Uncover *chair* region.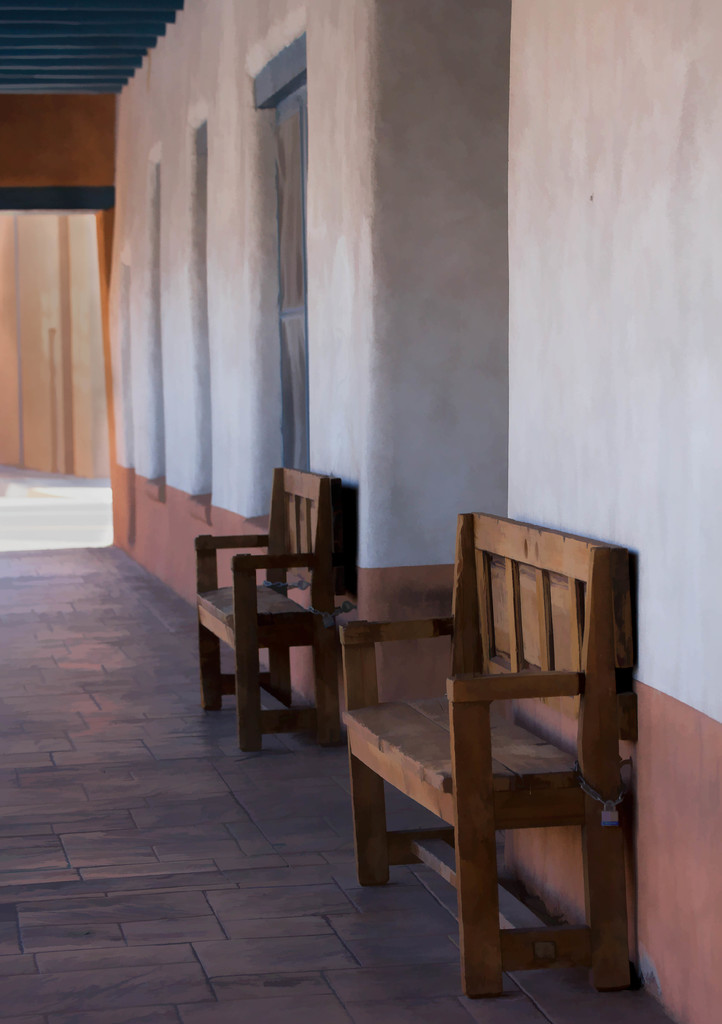
Uncovered: 188, 465, 359, 748.
